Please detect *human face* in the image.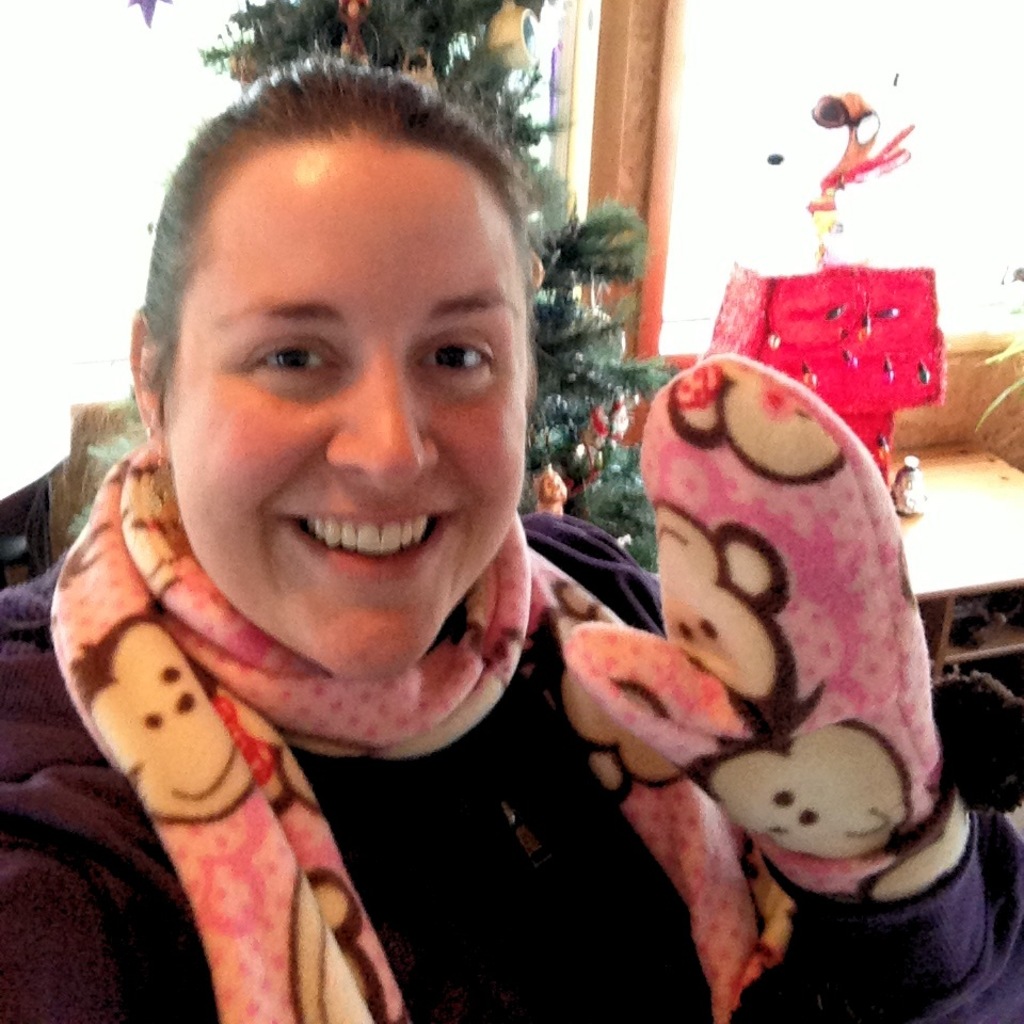
<box>159,135,529,683</box>.
